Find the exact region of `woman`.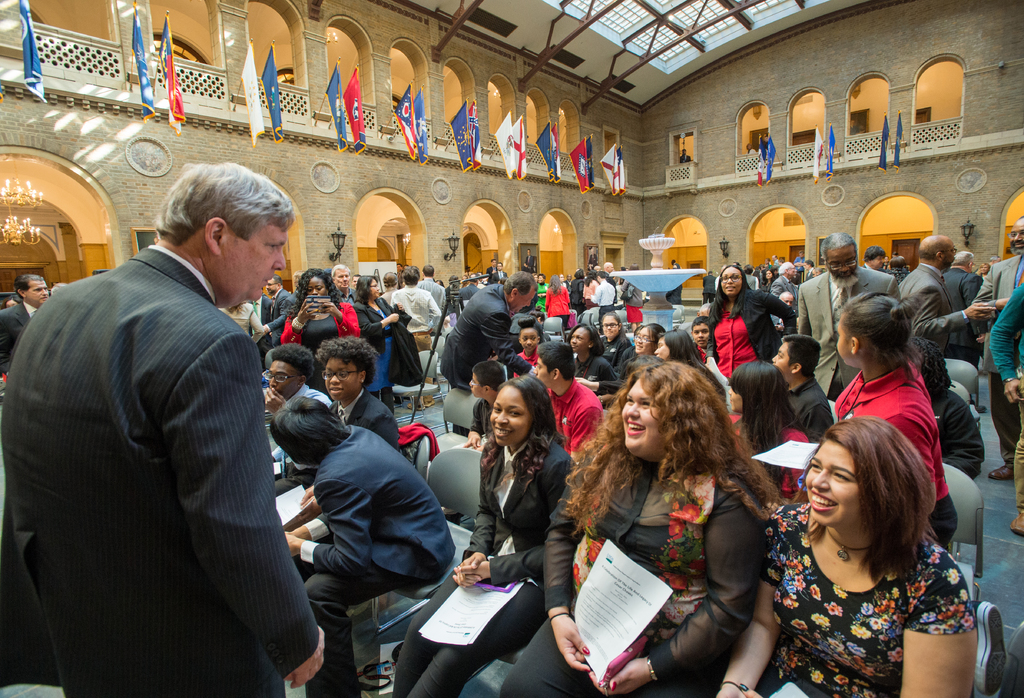
Exact region: BBox(648, 329, 726, 396).
